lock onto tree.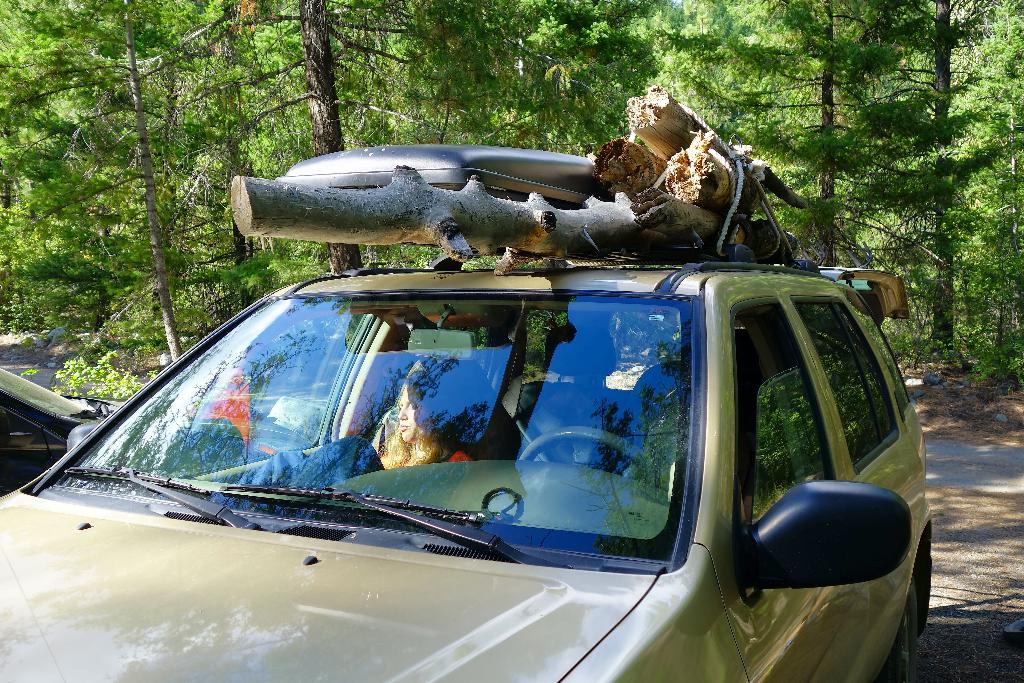
Locked: x1=786, y1=0, x2=1023, y2=352.
